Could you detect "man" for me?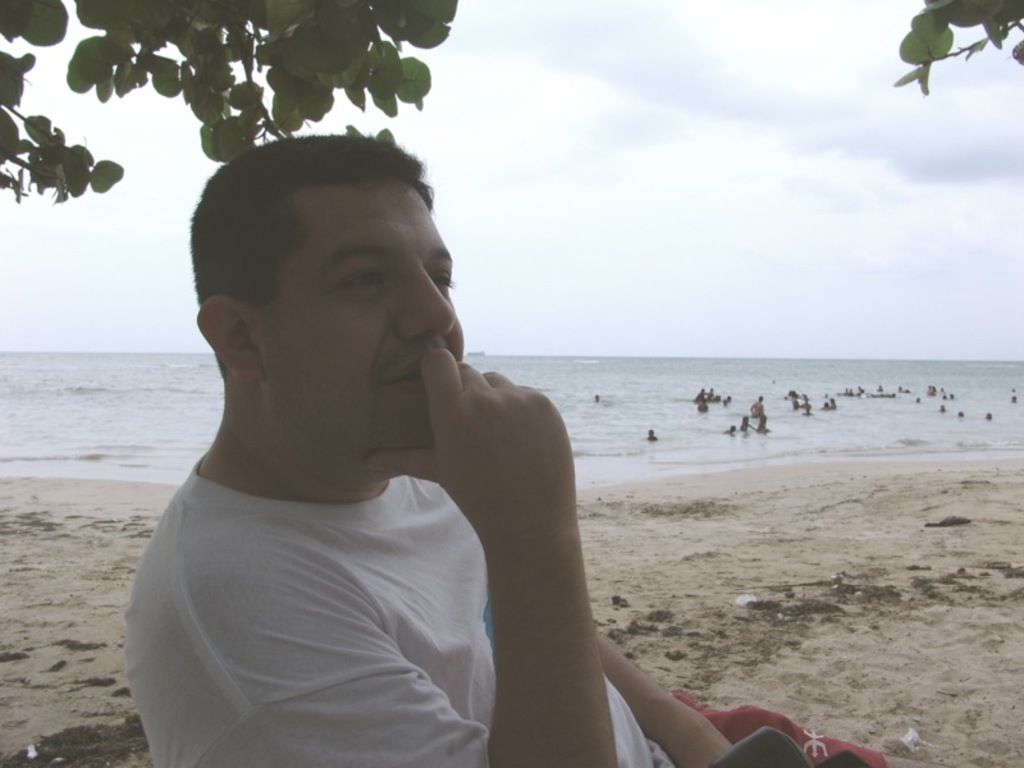
Detection result: [120, 133, 864, 767].
